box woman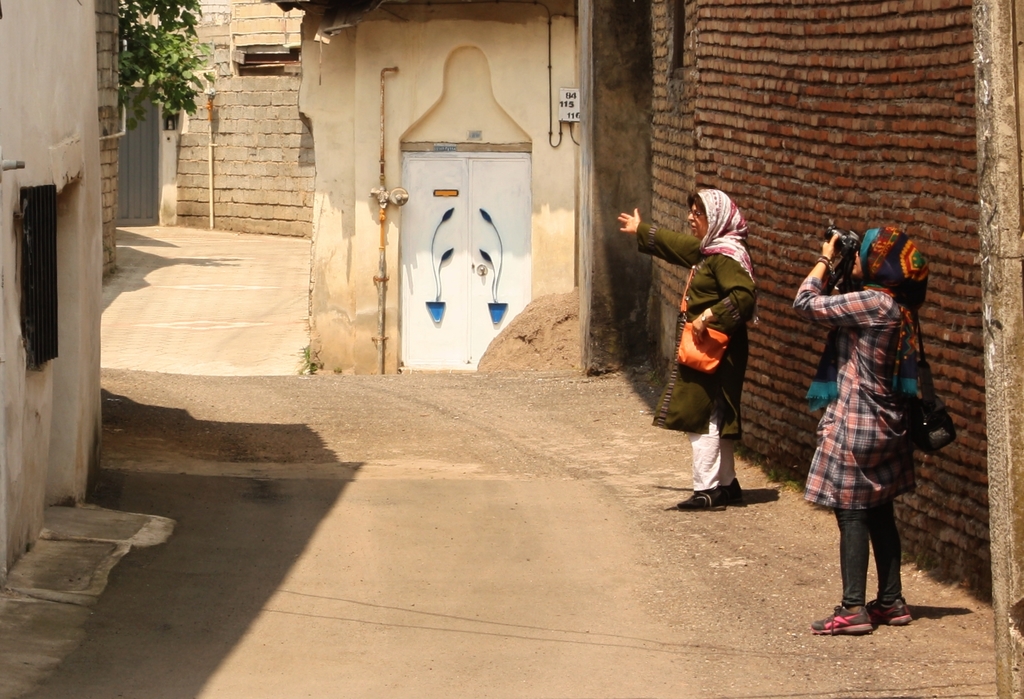
region(614, 177, 758, 513)
